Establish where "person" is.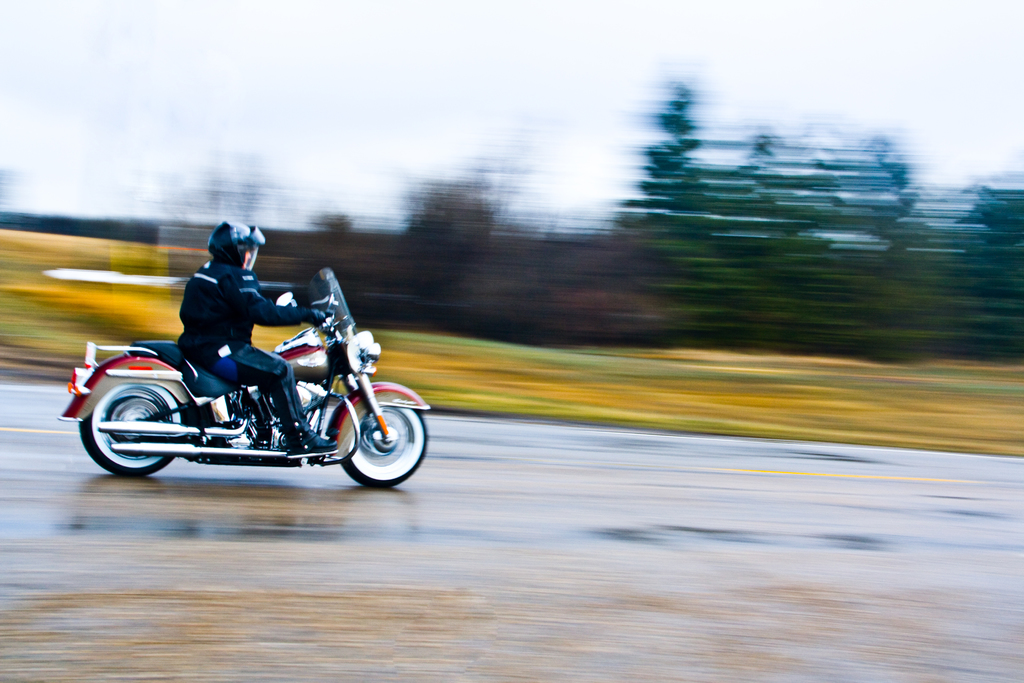
Established at 174, 215, 334, 454.
